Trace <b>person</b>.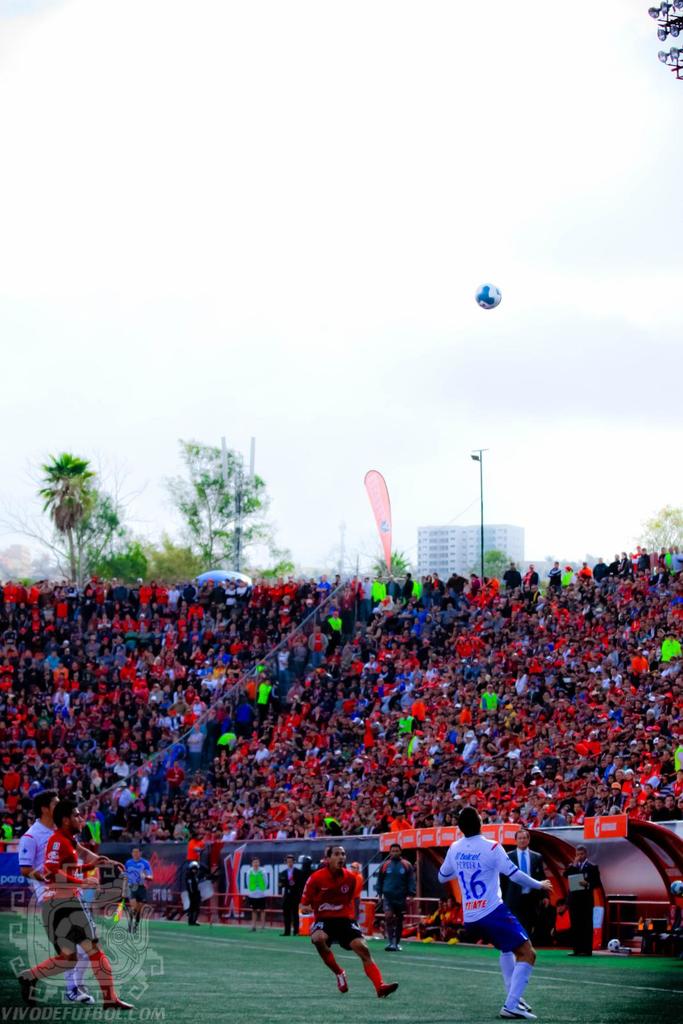
Traced to (left=559, top=842, right=601, bottom=960).
